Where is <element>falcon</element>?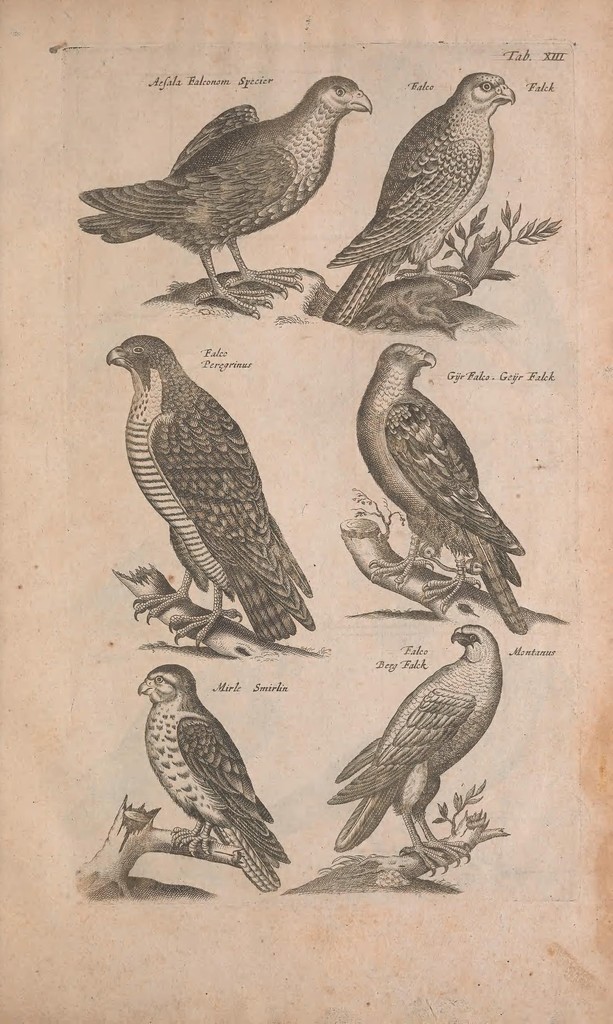
x1=323, y1=63, x2=521, y2=323.
